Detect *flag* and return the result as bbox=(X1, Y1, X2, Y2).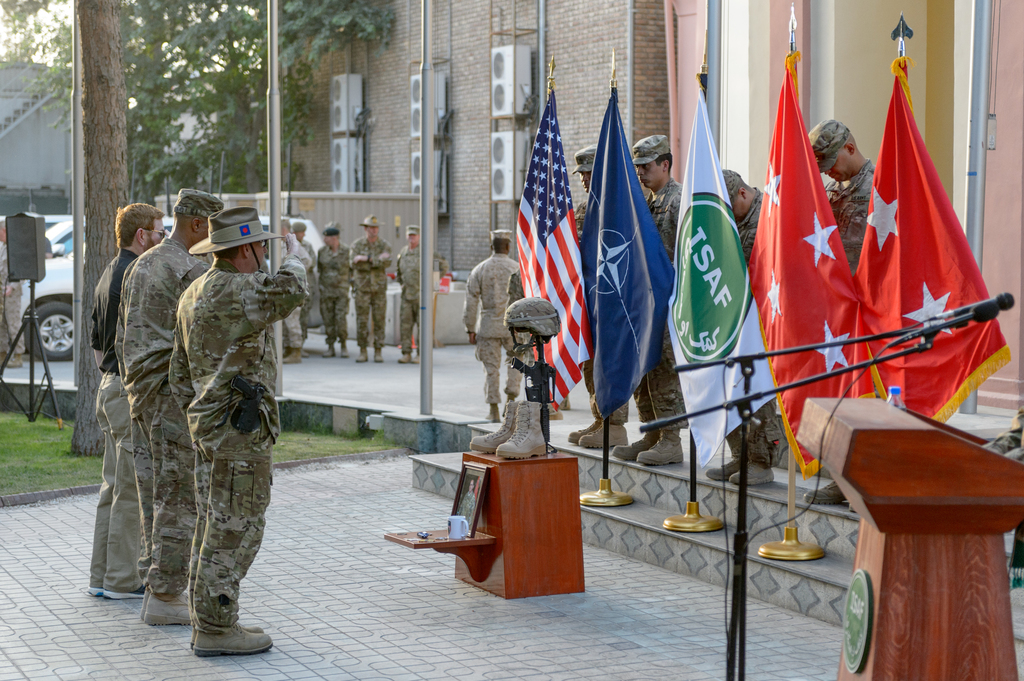
bbox=(516, 88, 593, 412).
